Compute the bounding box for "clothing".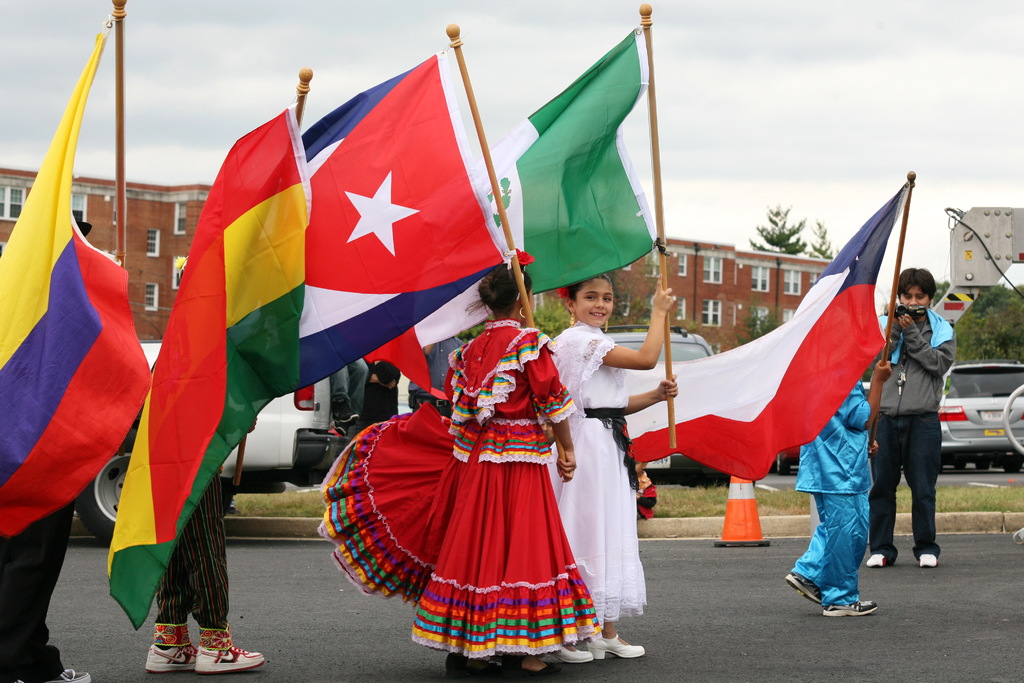
select_region(403, 321, 595, 660).
